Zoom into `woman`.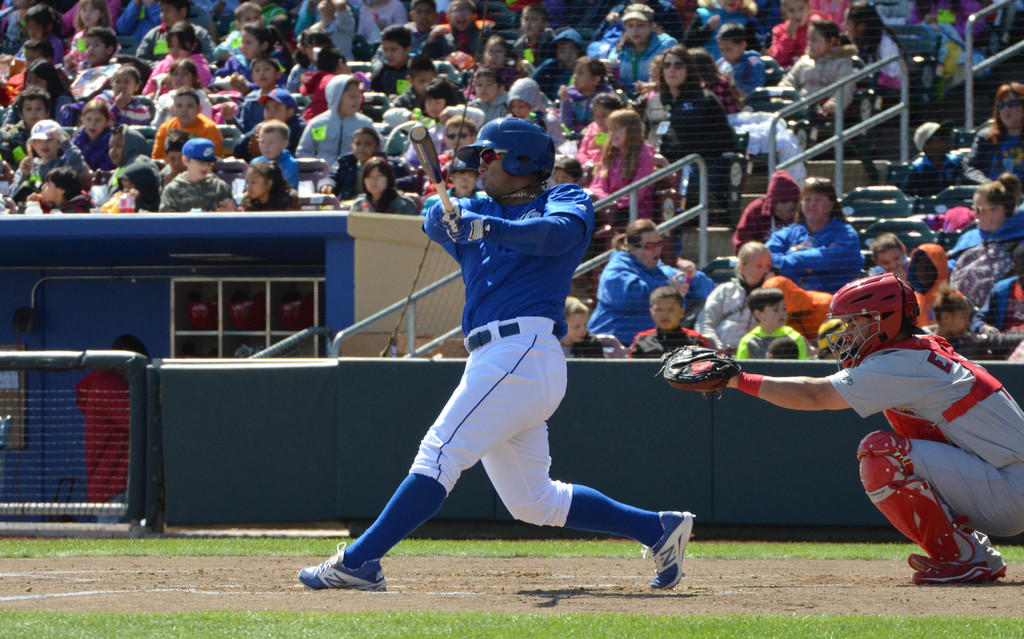
Zoom target: 762, 178, 864, 294.
